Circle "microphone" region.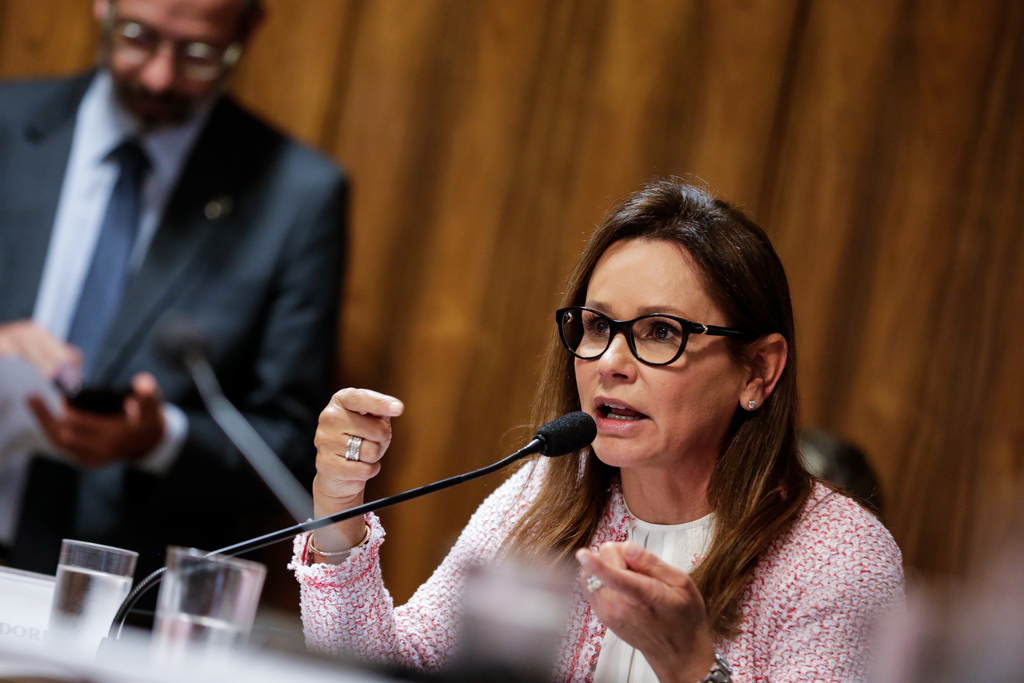
Region: 535, 411, 600, 458.
